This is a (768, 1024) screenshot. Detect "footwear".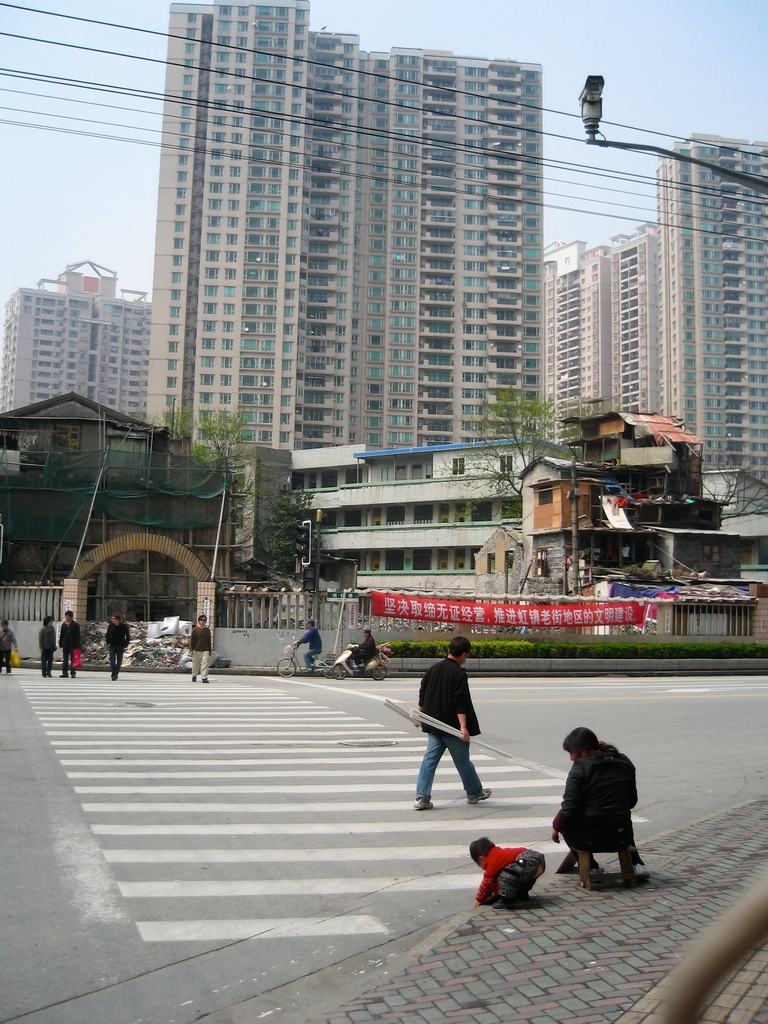
x1=72, y1=671, x2=74, y2=676.
